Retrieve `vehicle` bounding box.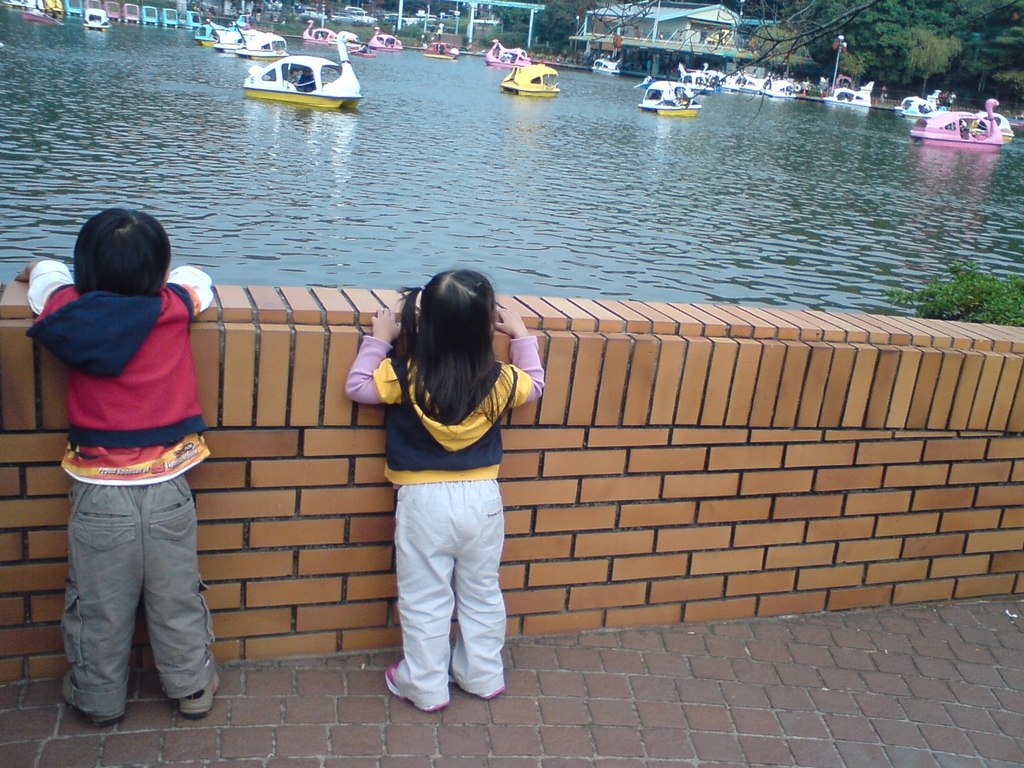
Bounding box: x1=954, y1=112, x2=1013, y2=141.
